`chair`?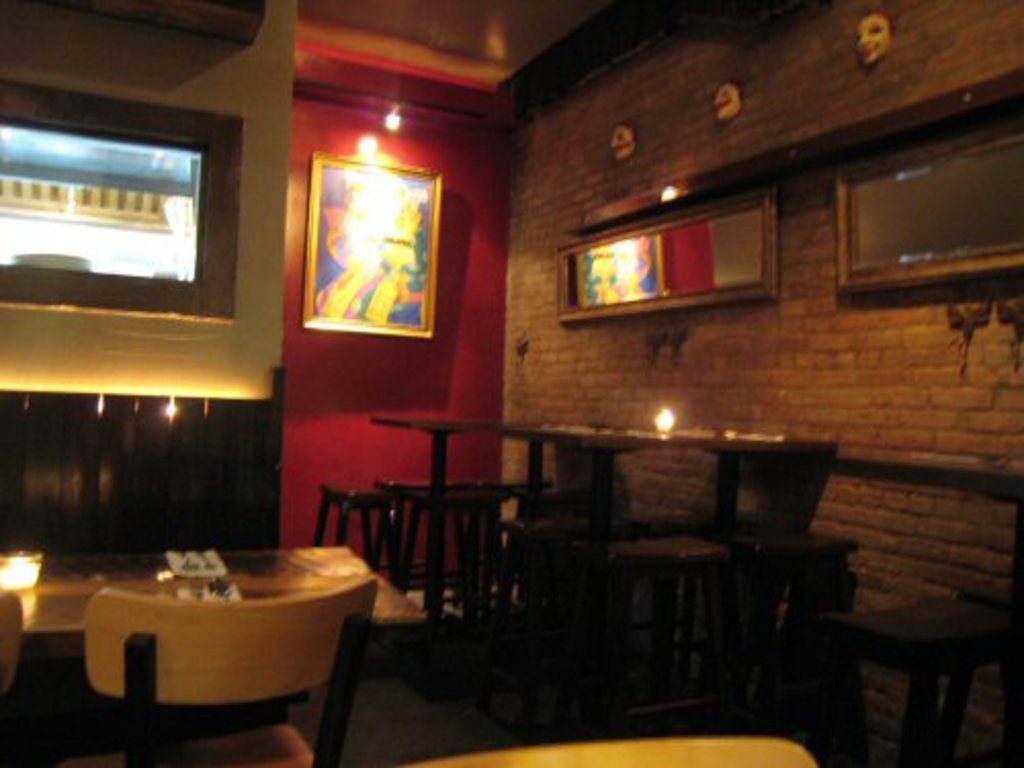
{"x1": 0, "y1": 584, "x2": 25, "y2": 766}
